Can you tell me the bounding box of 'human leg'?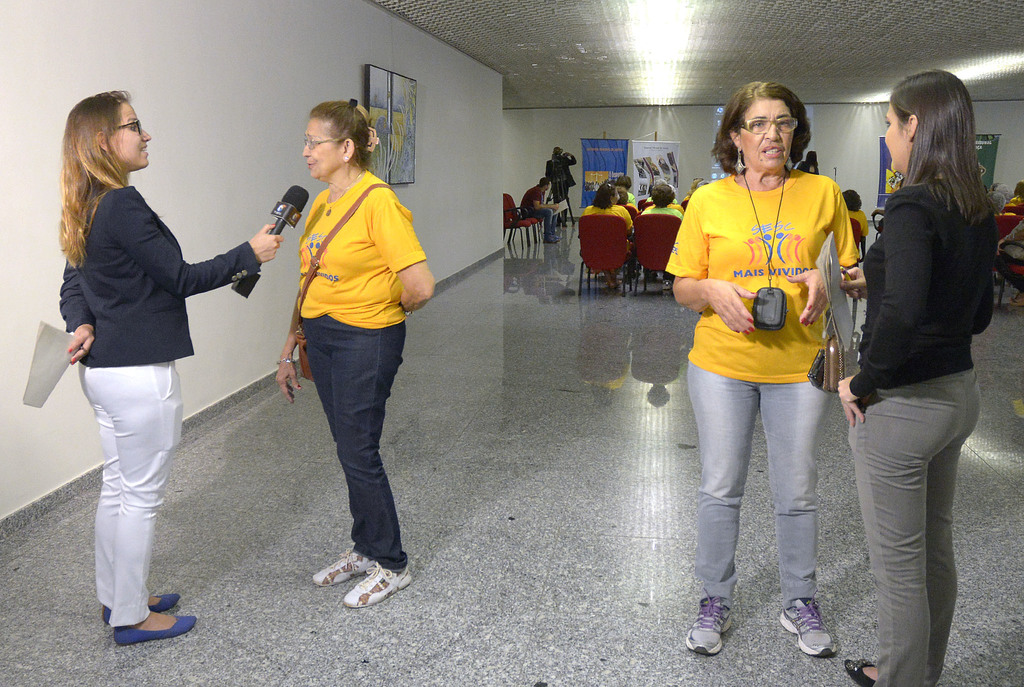
<bbox>758, 382, 837, 652</bbox>.
